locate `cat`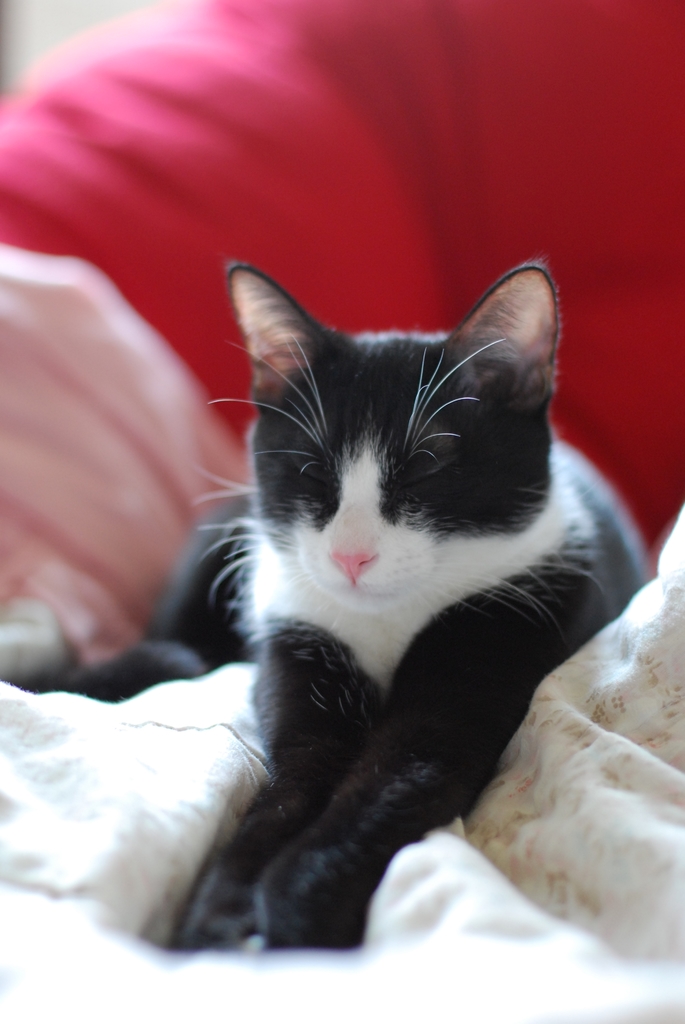
<box>164,251,653,952</box>
